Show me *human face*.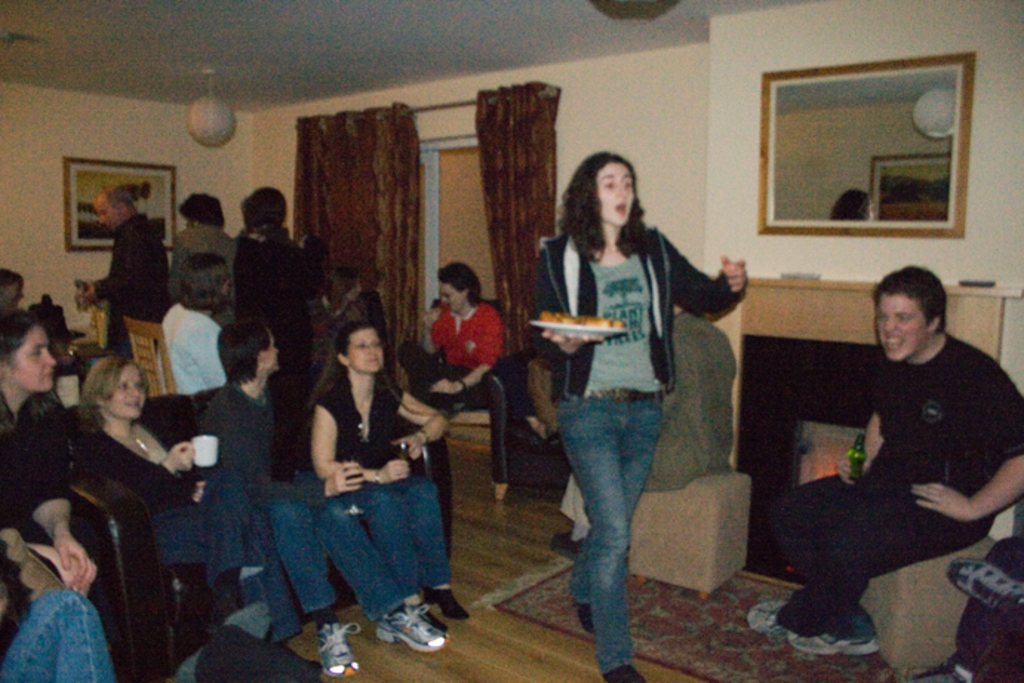
*human face* is here: 108/367/147/424.
